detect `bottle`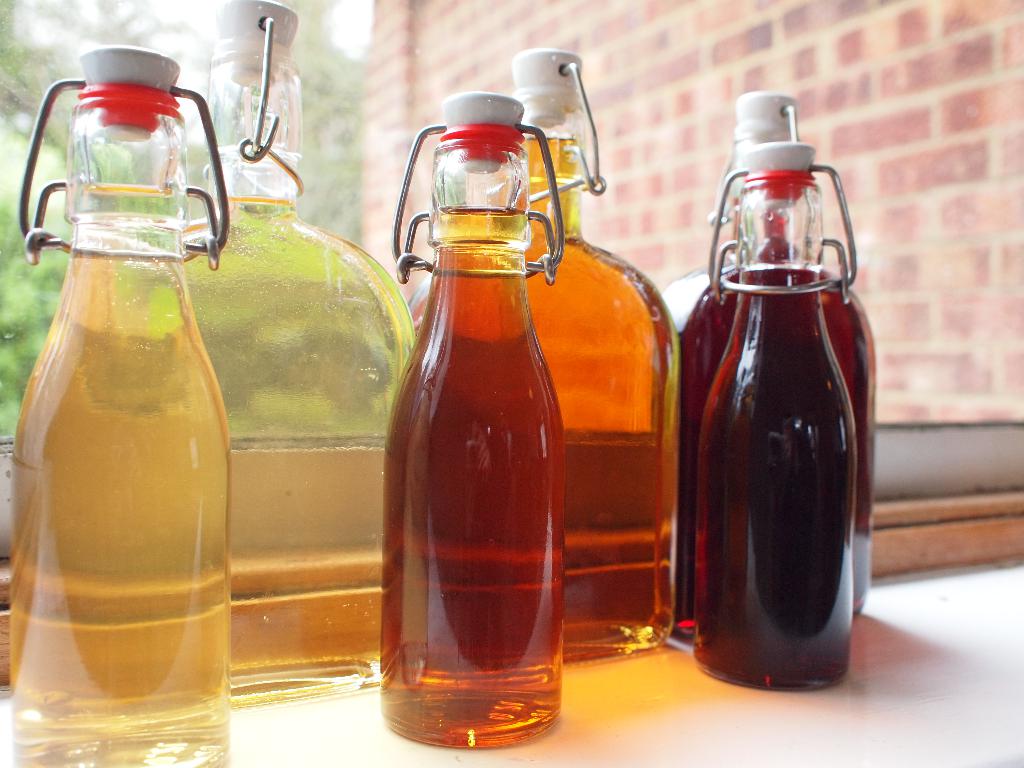
pyautogui.locateOnScreen(118, 0, 420, 703)
